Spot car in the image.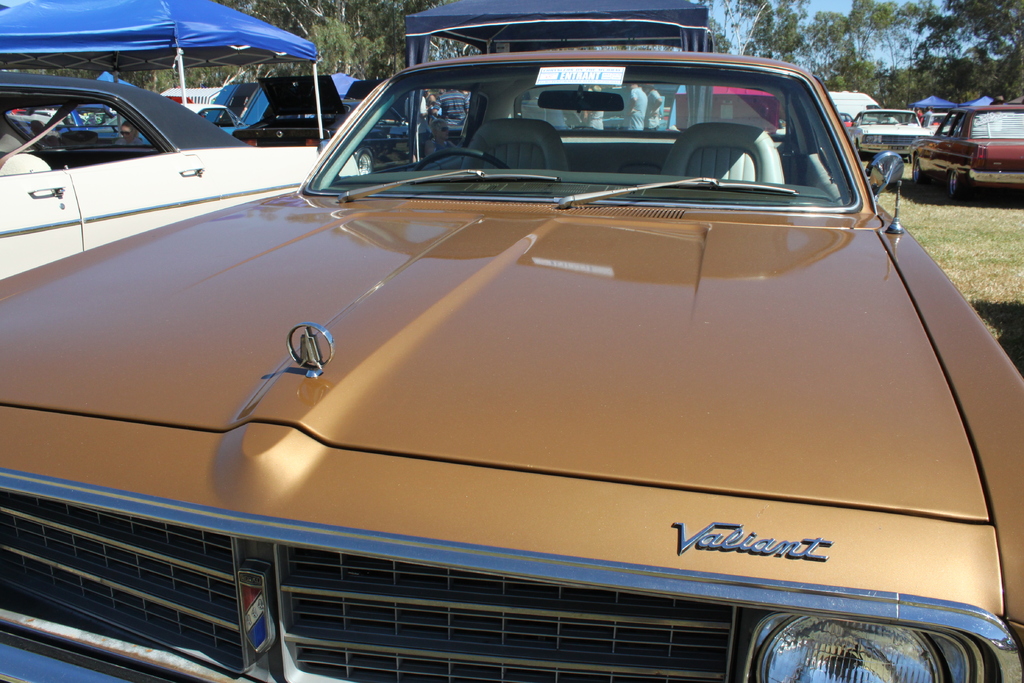
car found at 0,48,1023,682.
